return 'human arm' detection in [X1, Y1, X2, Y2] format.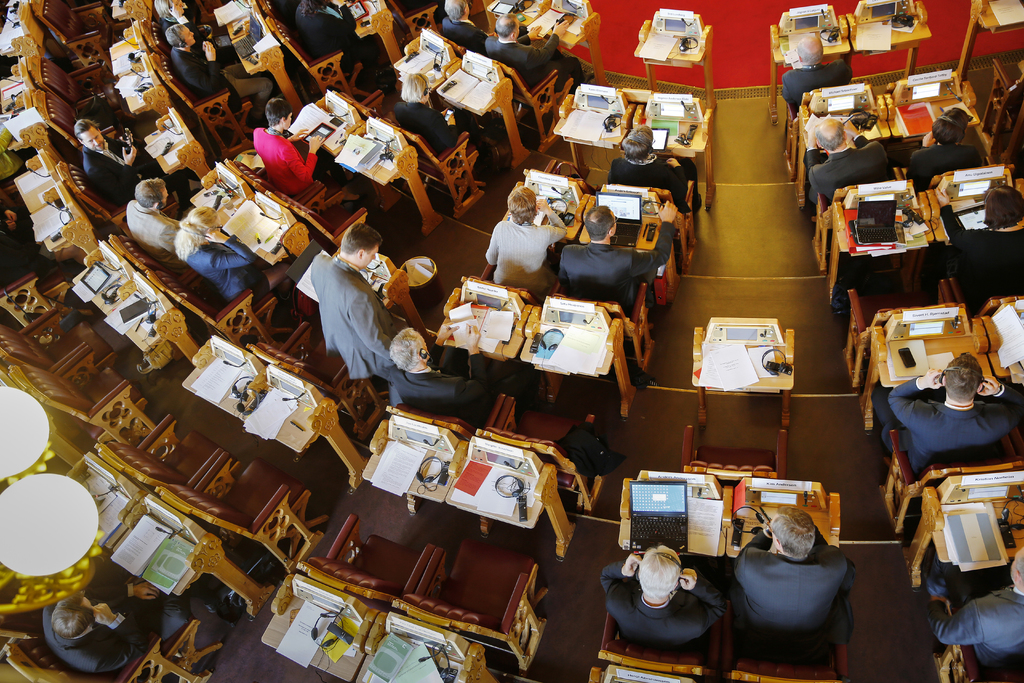
[803, 128, 825, 199].
